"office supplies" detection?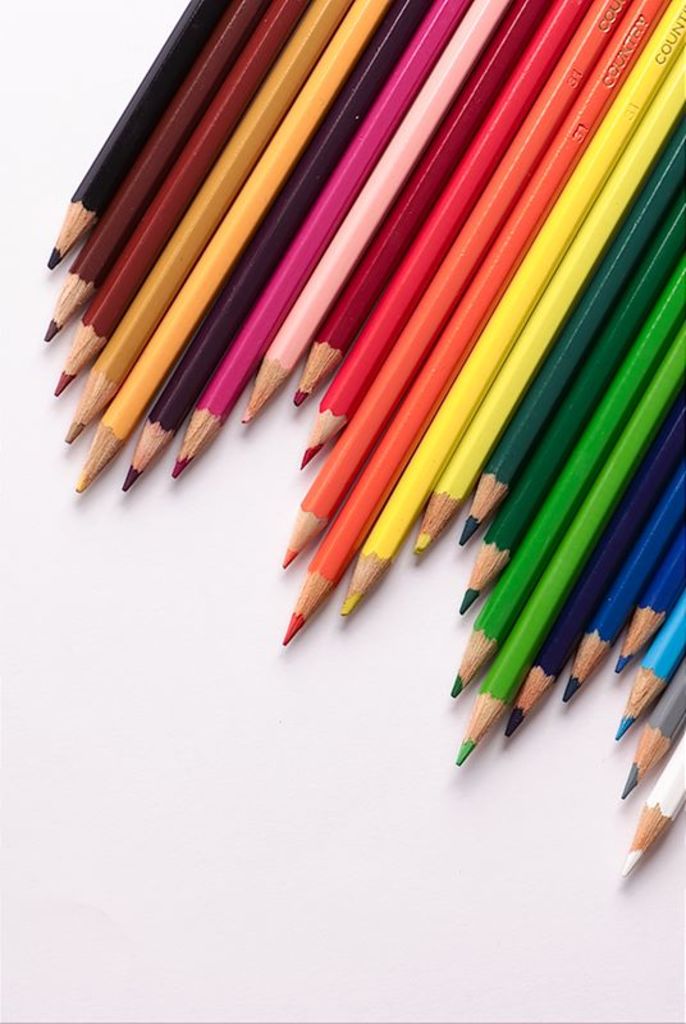
l=346, t=24, r=685, b=621
